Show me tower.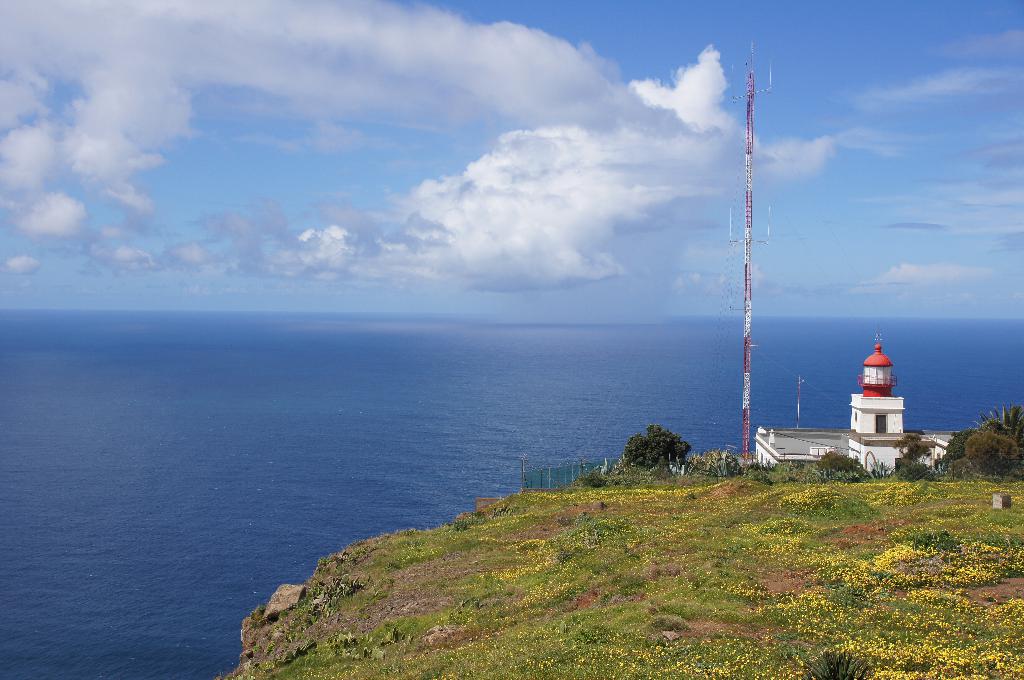
tower is here: 730 52 758 459.
